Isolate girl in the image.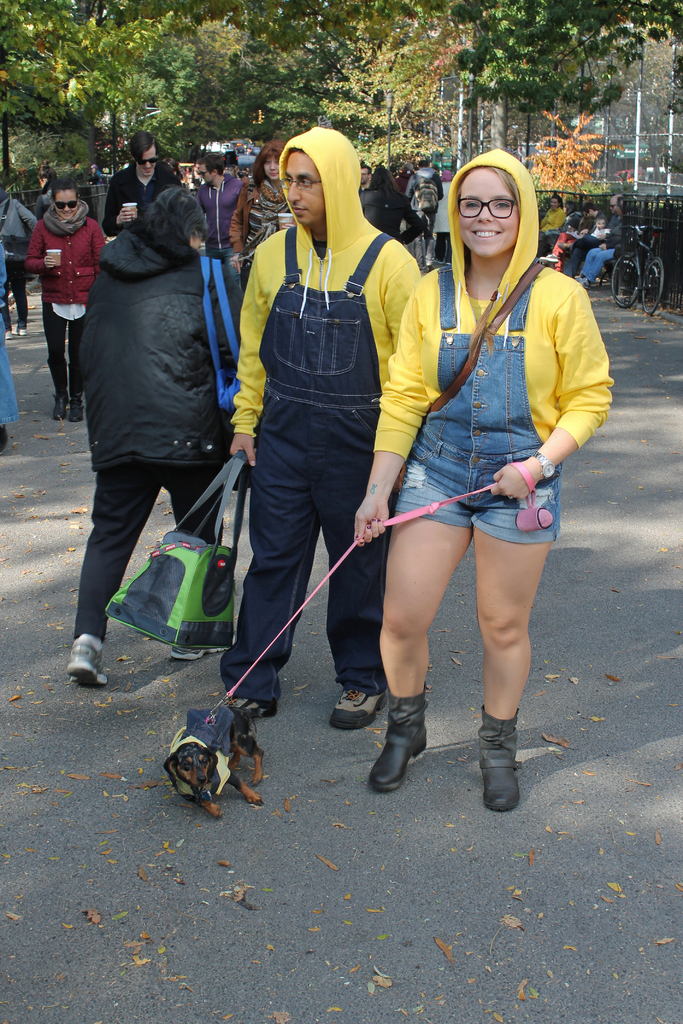
Isolated region: box=[24, 182, 103, 420].
